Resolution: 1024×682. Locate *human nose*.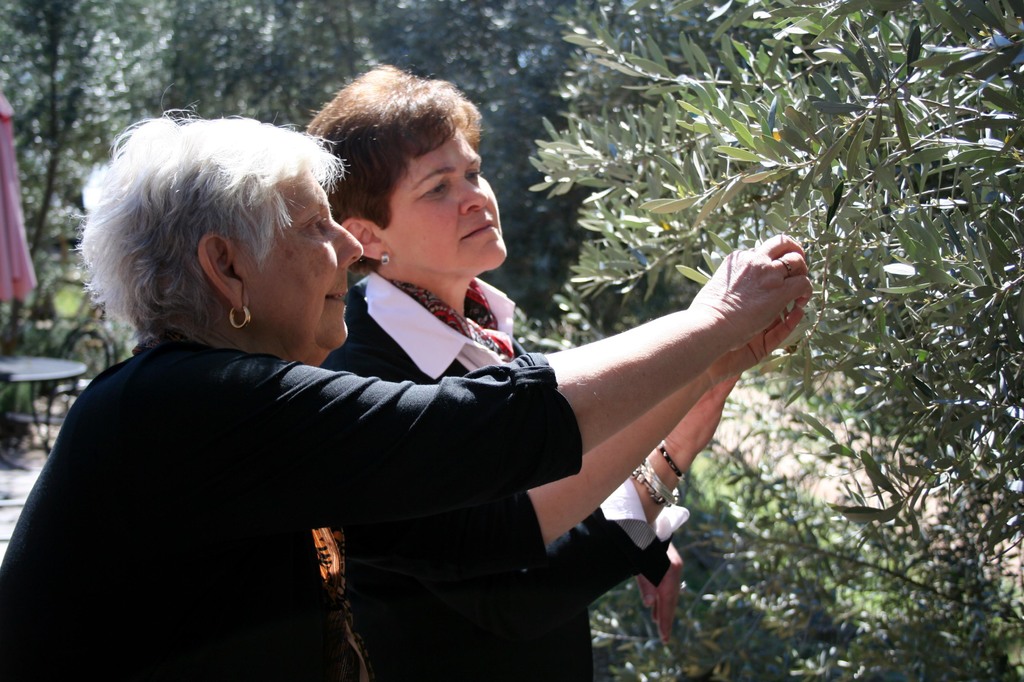
region(460, 182, 493, 216).
